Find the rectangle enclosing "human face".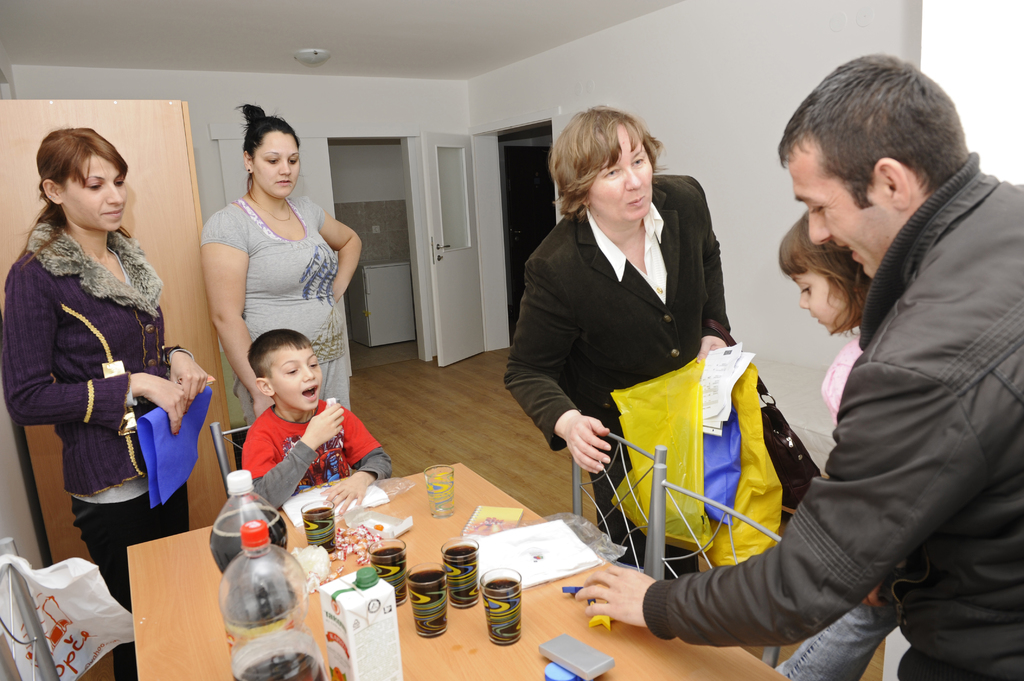
Rect(785, 129, 910, 278).
